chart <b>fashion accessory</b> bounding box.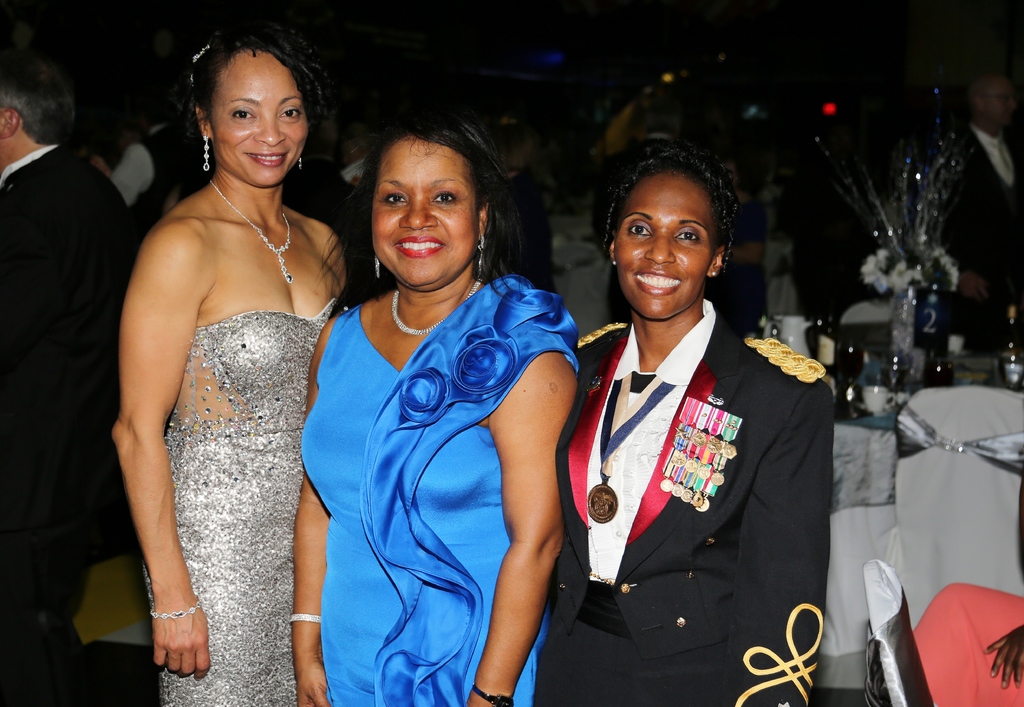
Charted: select_region(369, 262, 383, 274).
